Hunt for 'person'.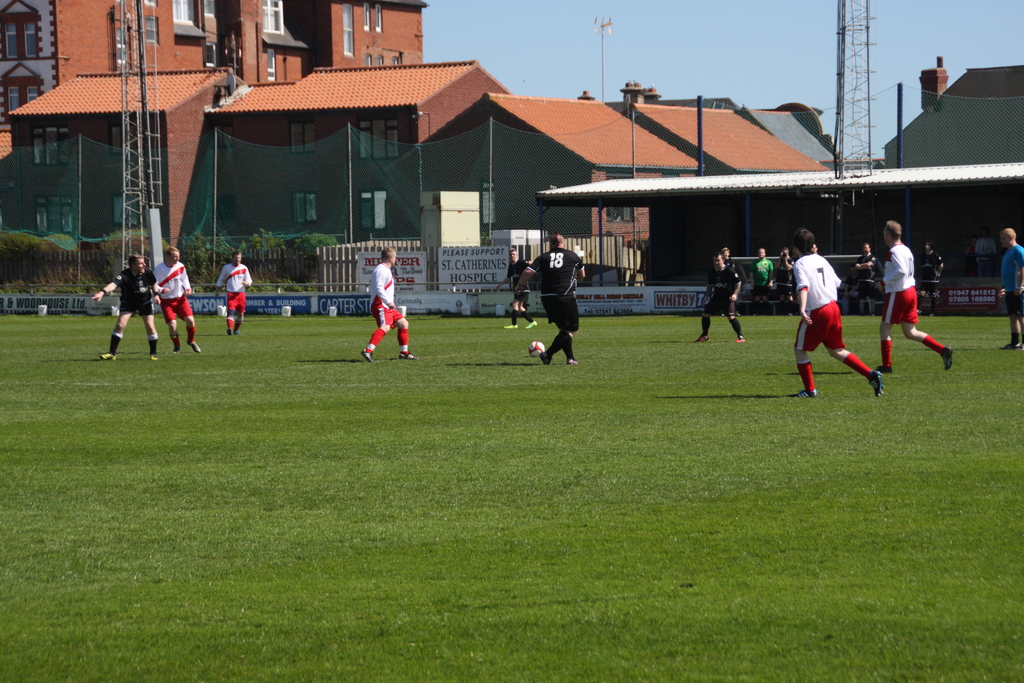
Hunted down at <box>216,252,252,343</box>.
